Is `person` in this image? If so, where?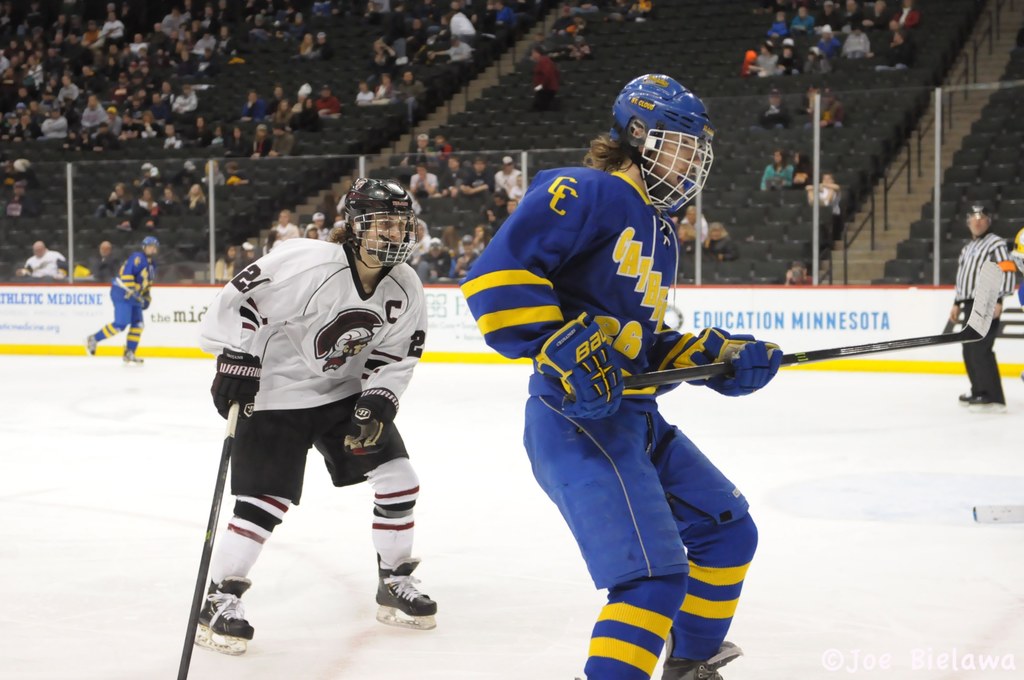
Yes, at box=[440, 156, 463, 198].
